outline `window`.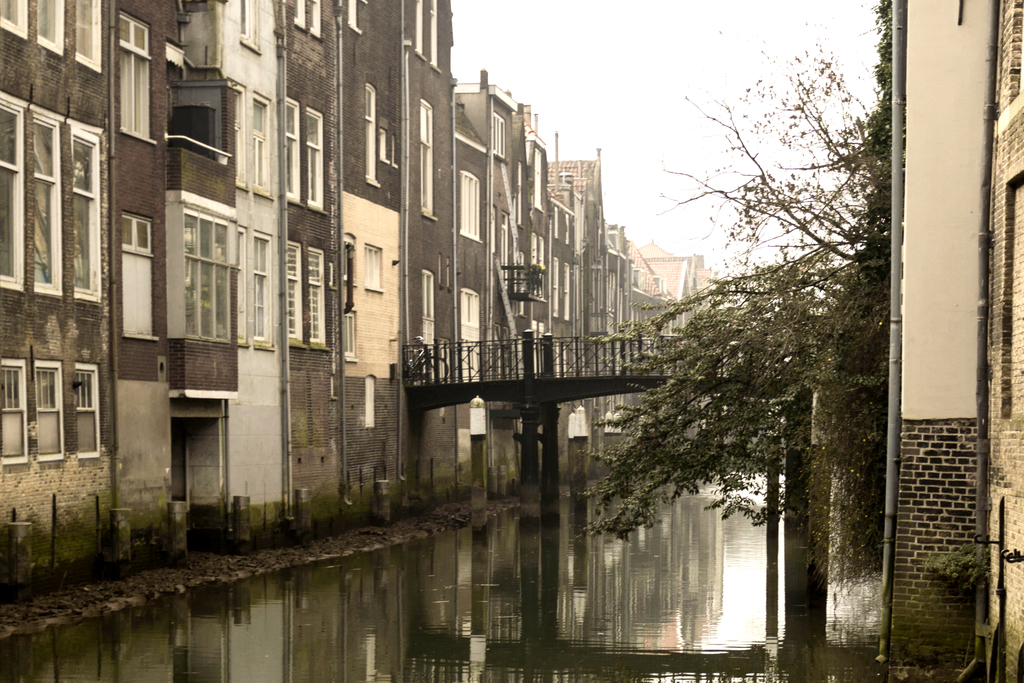
Outline: BBox(460, 289, 482, 384).
